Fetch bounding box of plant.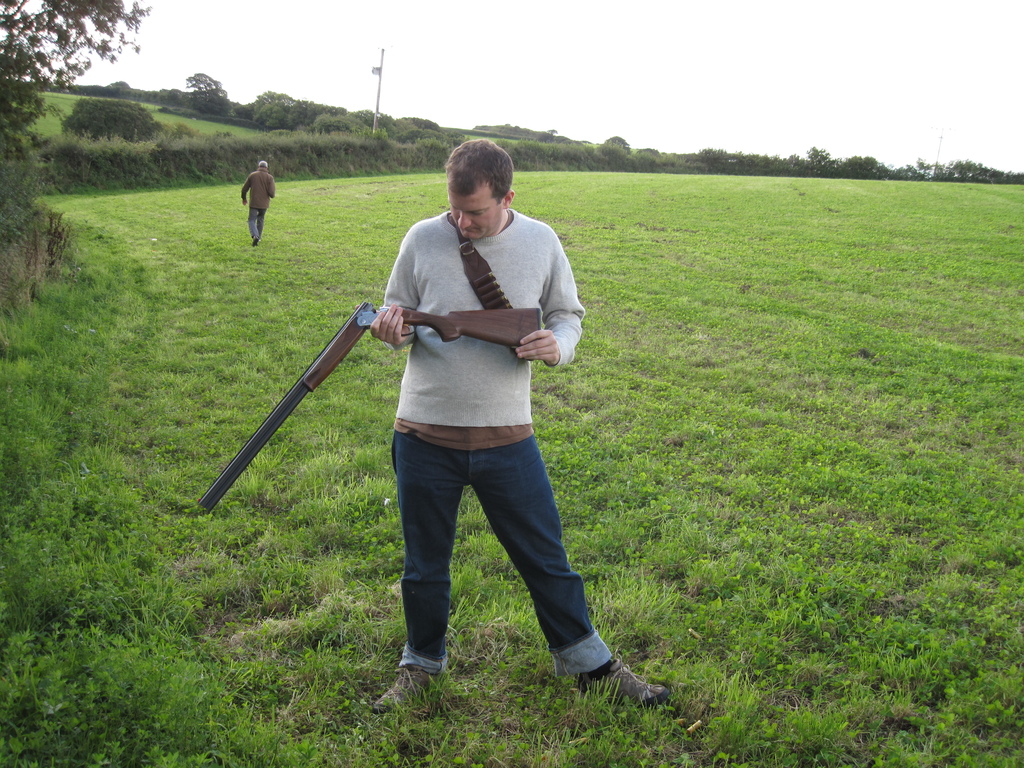
Bbox: (67, 101, 160, 137).
